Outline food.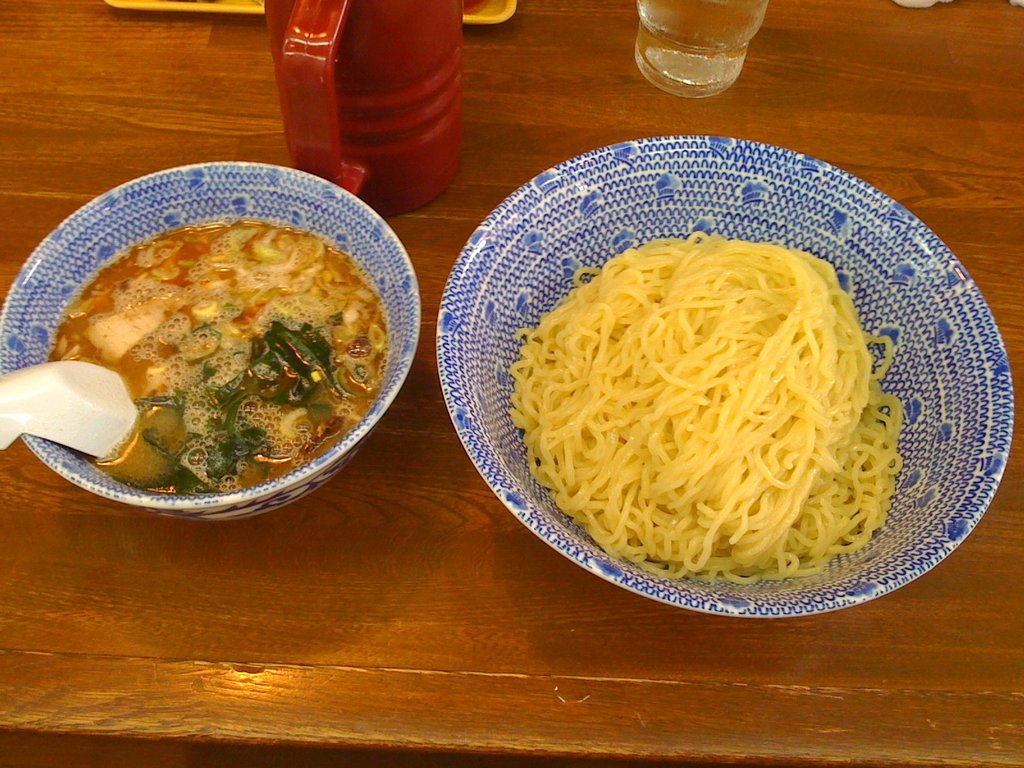
Outline: select_region(42, 212, 388, 493).
